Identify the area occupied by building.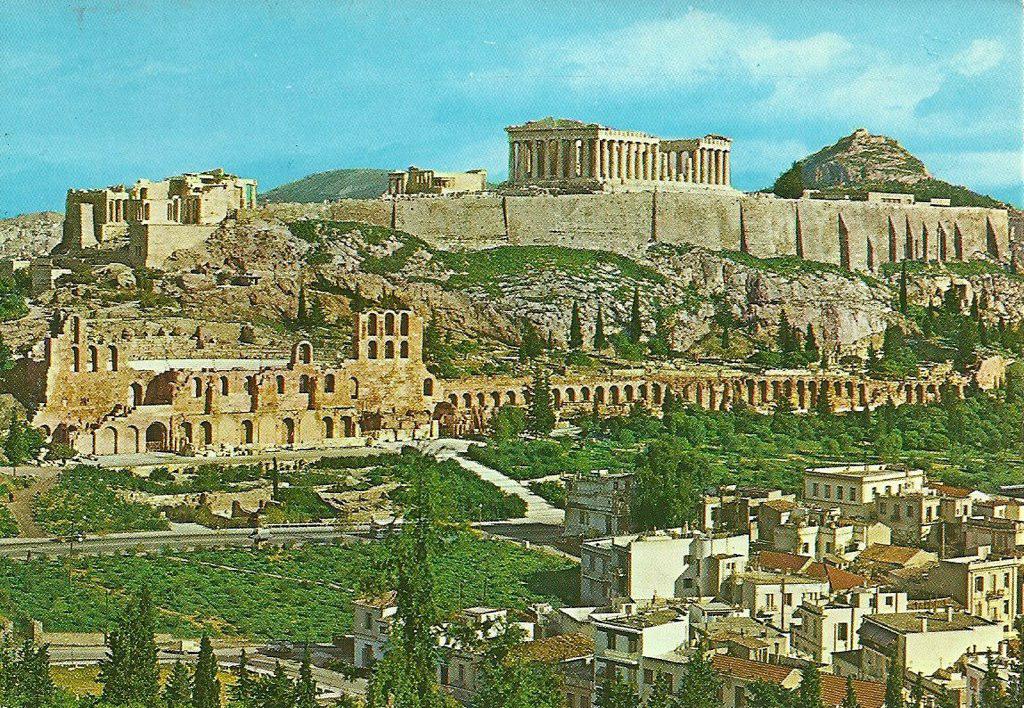
Area: 387/166/485/196.
